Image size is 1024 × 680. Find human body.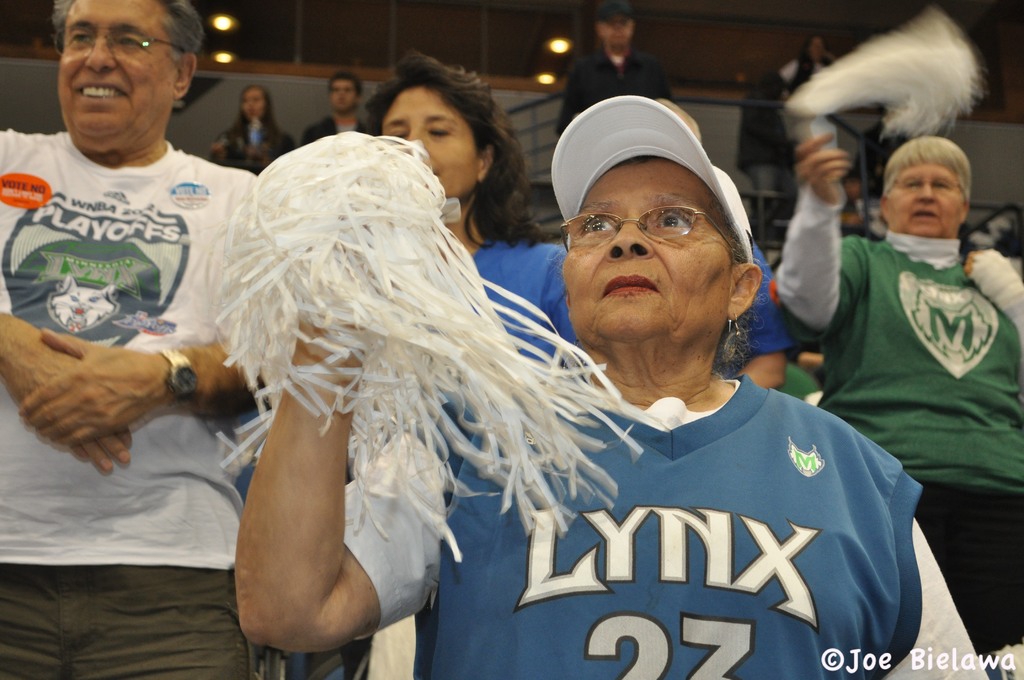
<bbox>305, 118, 368, 143</bbox>.
